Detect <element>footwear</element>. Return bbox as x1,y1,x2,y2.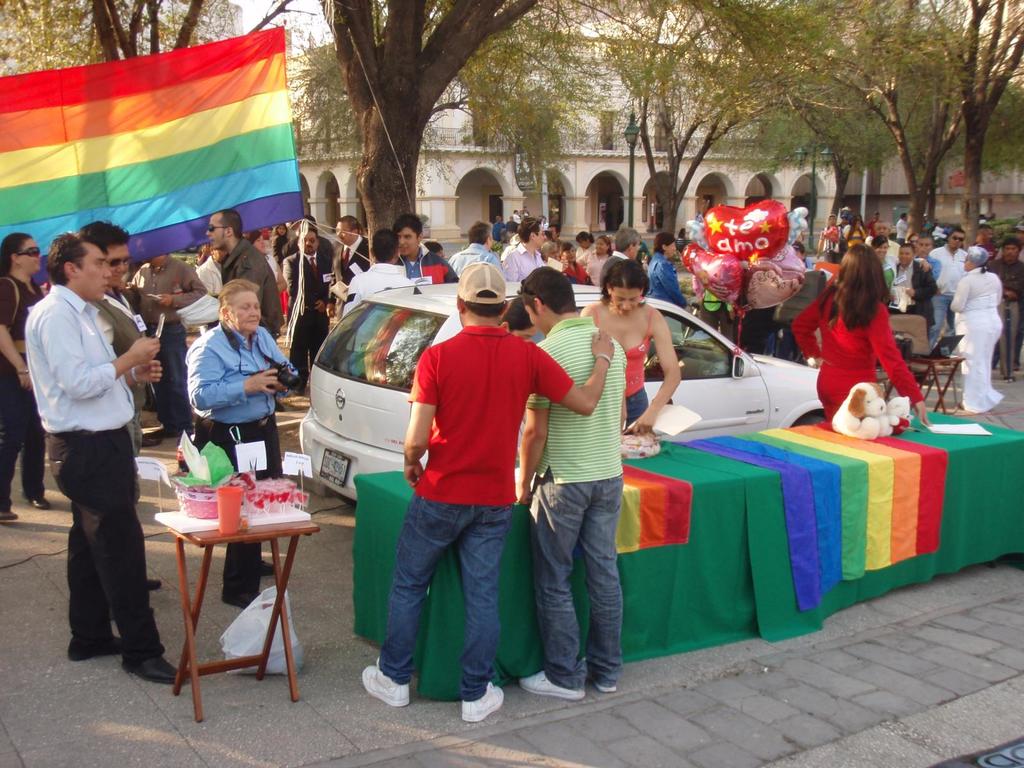
358,664,406,706.
